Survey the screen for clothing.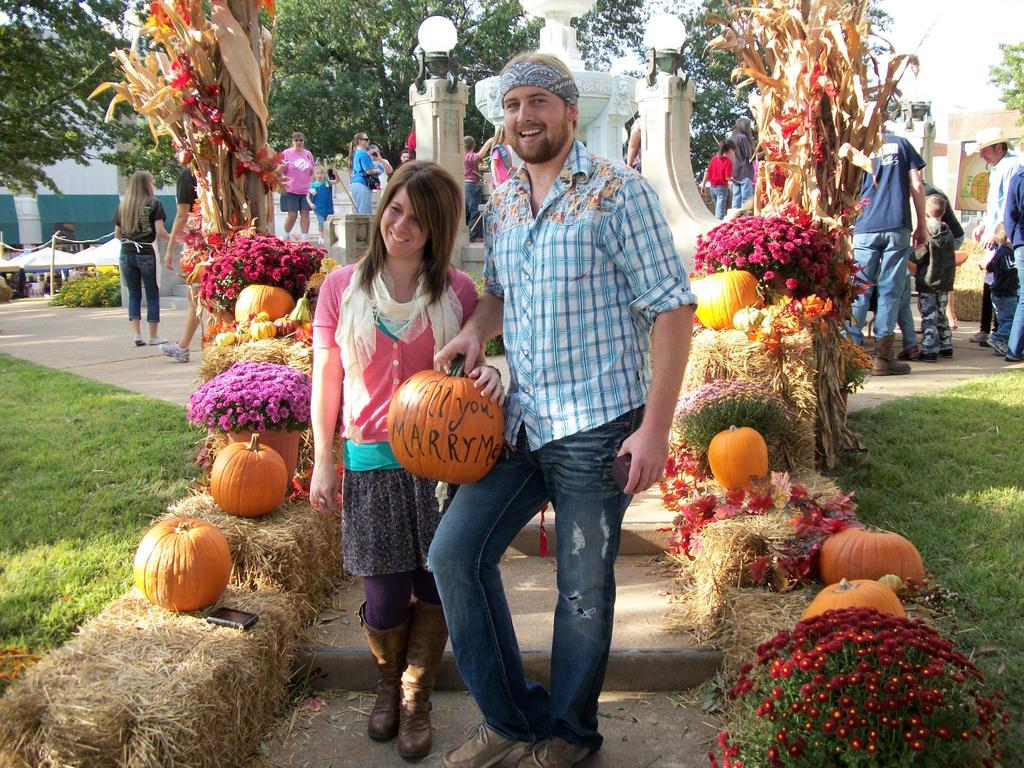
Survey found: BBox(399, 130, 415, 148).
